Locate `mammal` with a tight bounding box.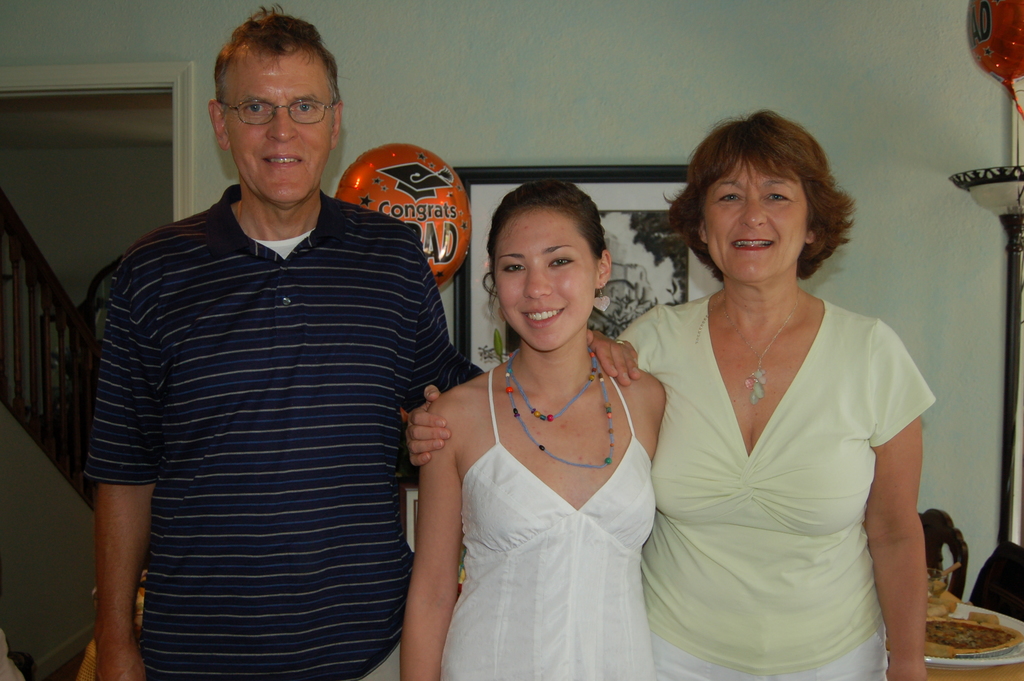
l=79, t=3, r=639, b=680.
